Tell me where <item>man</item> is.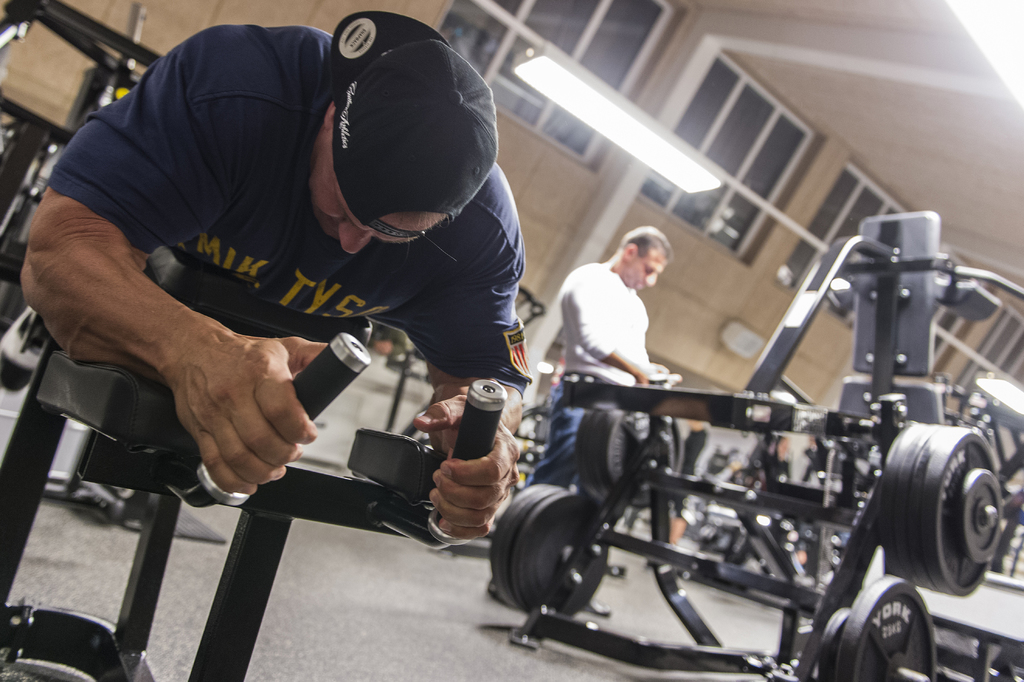
<item>man</item> is at 481,223,671,611.
